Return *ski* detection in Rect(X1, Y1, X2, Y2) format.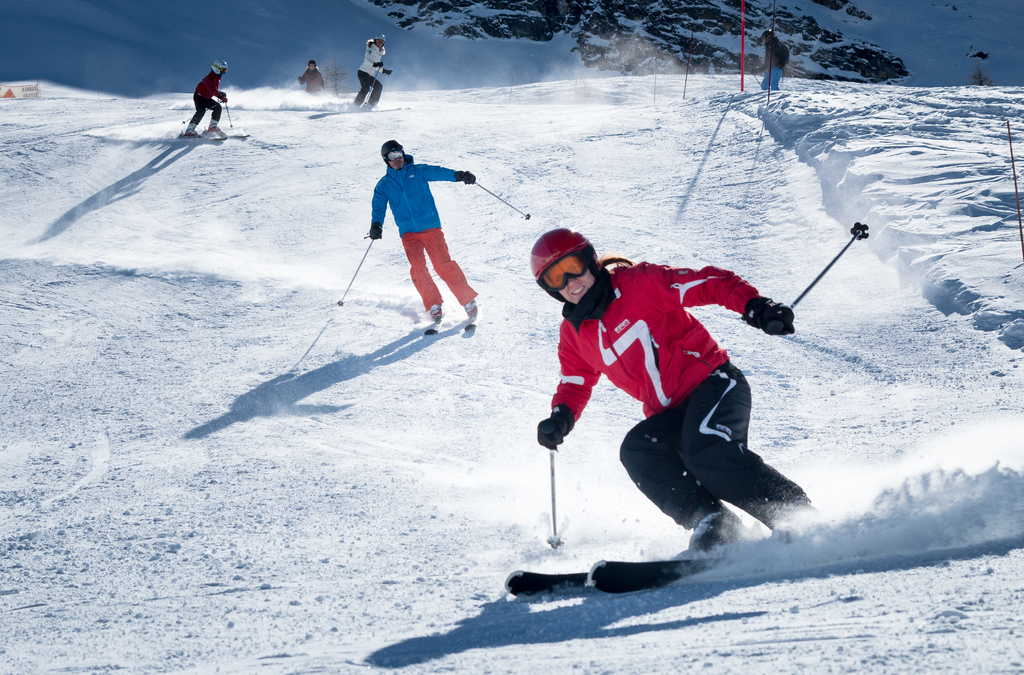
Rect(422, 311, 440, 333).
